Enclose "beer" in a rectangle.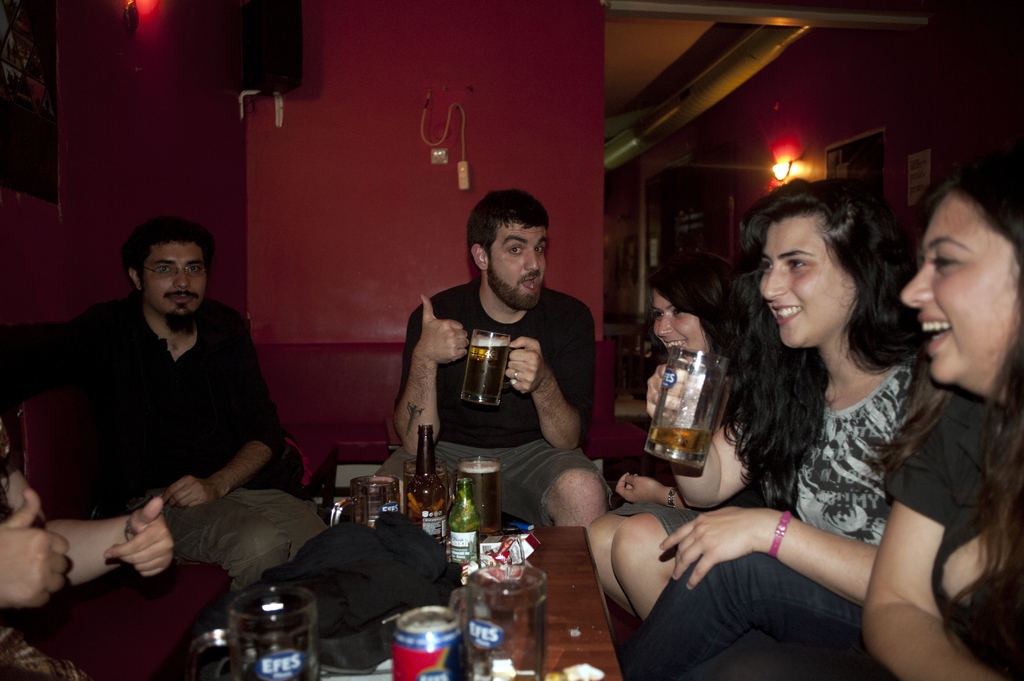
<region>453, 327, 514, 408</region>.
